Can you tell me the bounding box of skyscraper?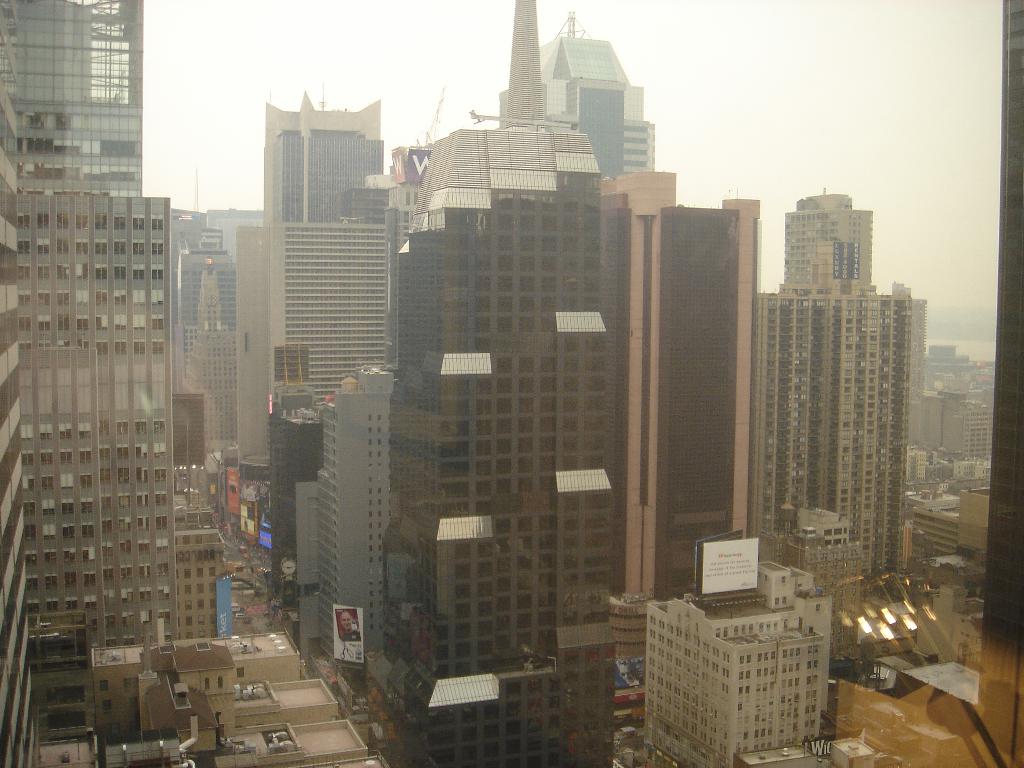
left=0, top=0, right=175, bottom=650.
